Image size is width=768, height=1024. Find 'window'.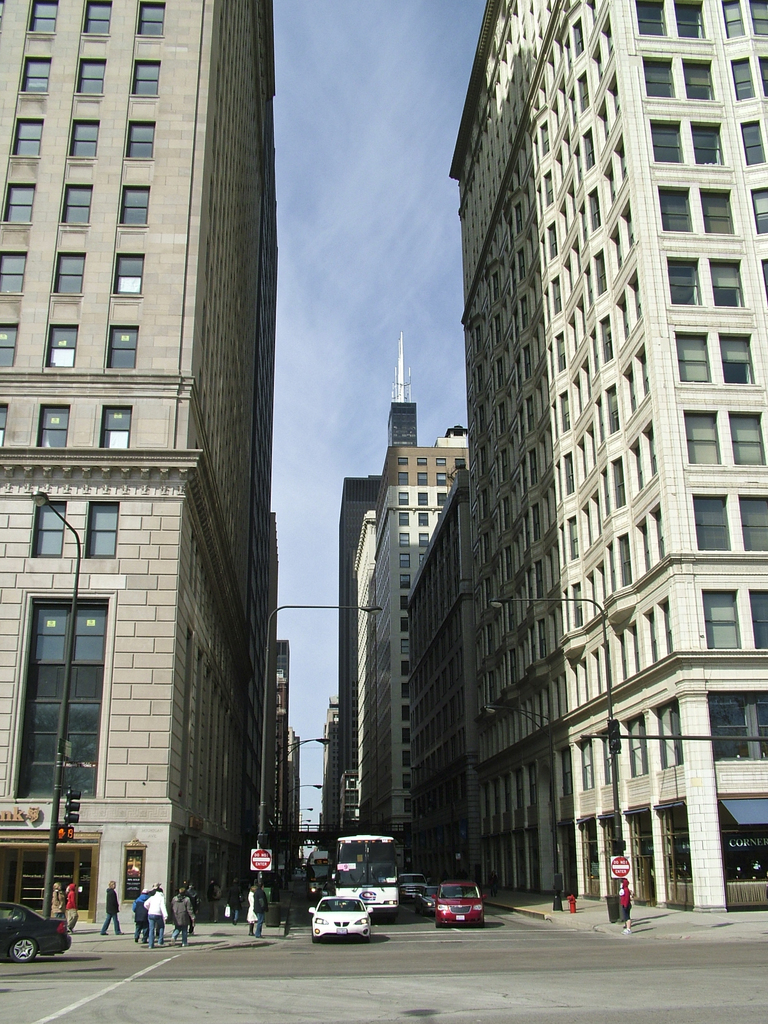
x1=399 y1=534 x2=412 y2=548.
